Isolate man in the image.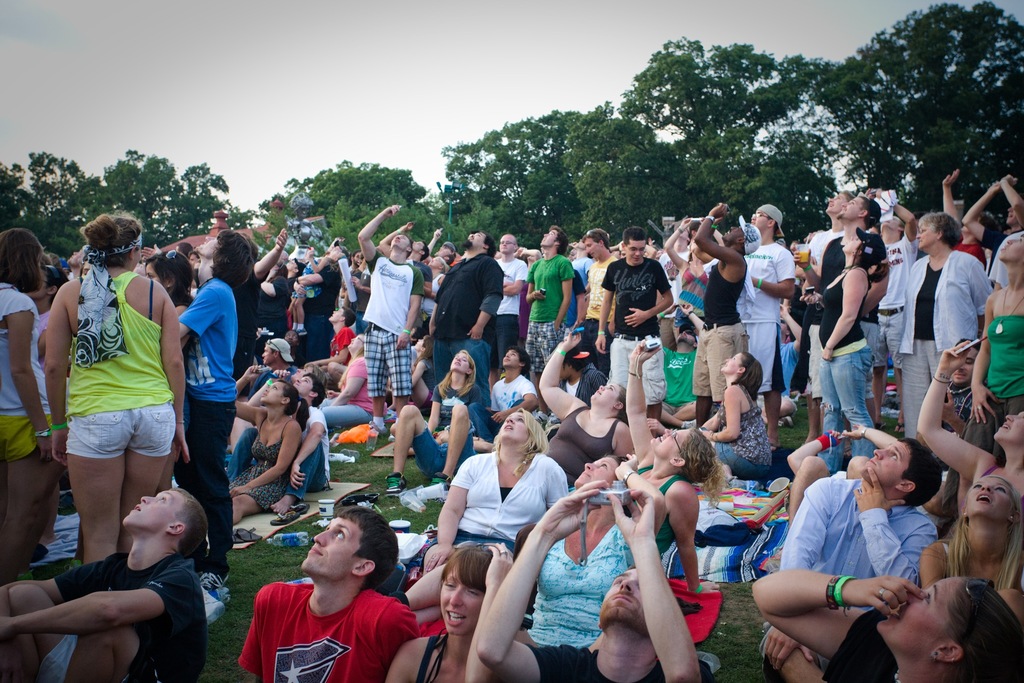
Isolated region: 561:270:591:325.
